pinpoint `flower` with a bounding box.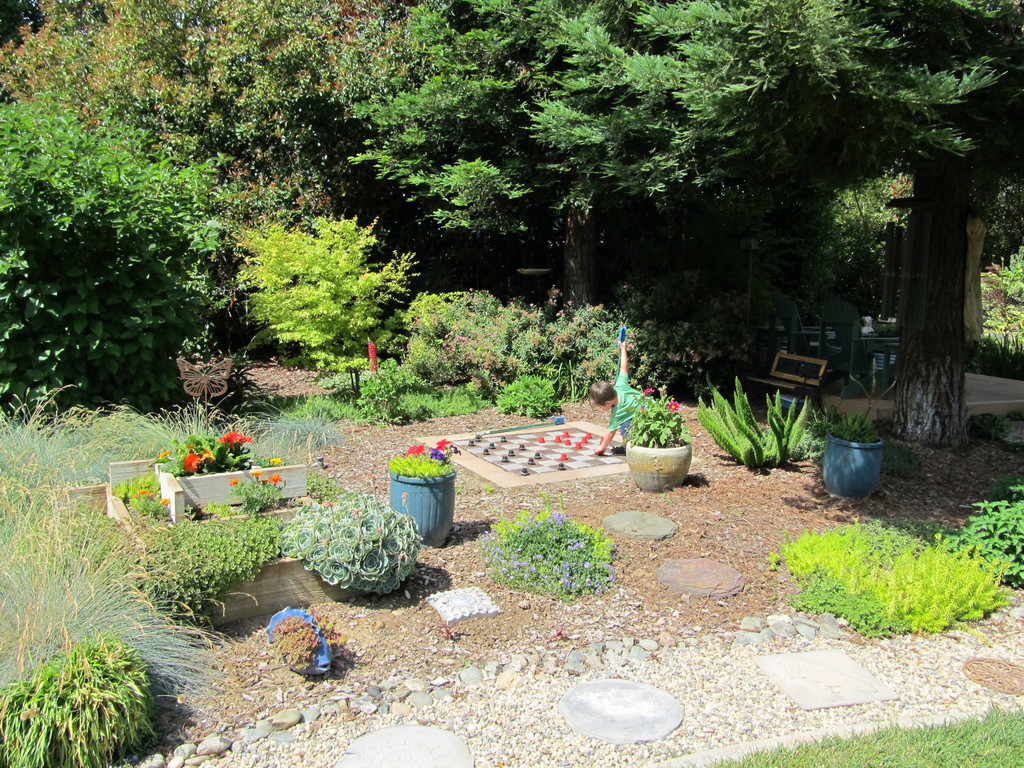
crop(181, 450, 200, 474).
